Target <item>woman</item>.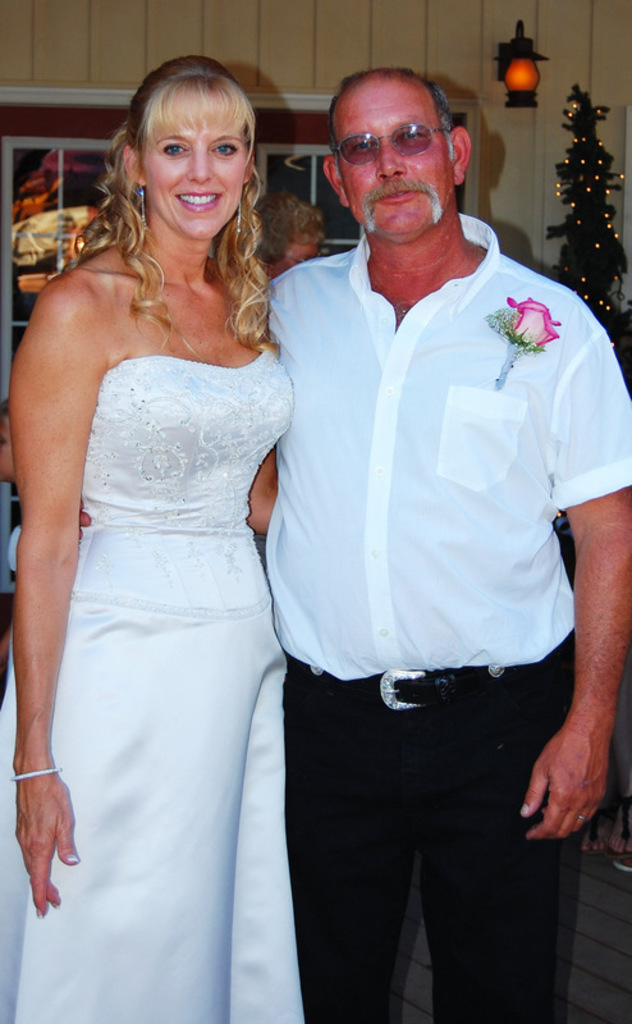
Target region: [4, 49, 331, 1023].
